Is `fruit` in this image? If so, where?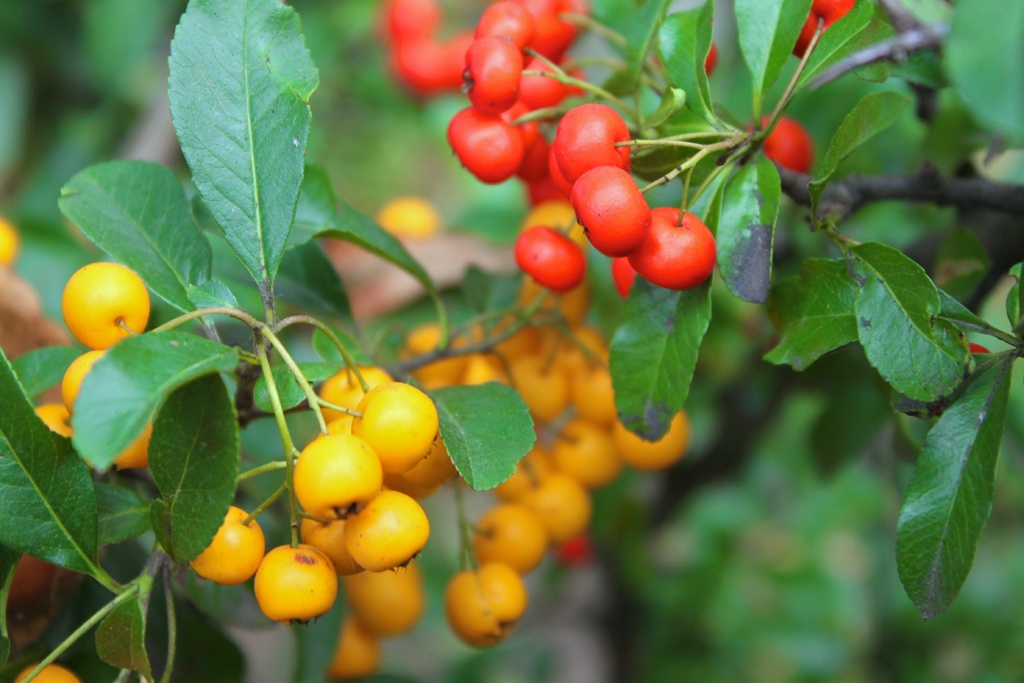
Yes, at box(448, 33, 481, 86).
